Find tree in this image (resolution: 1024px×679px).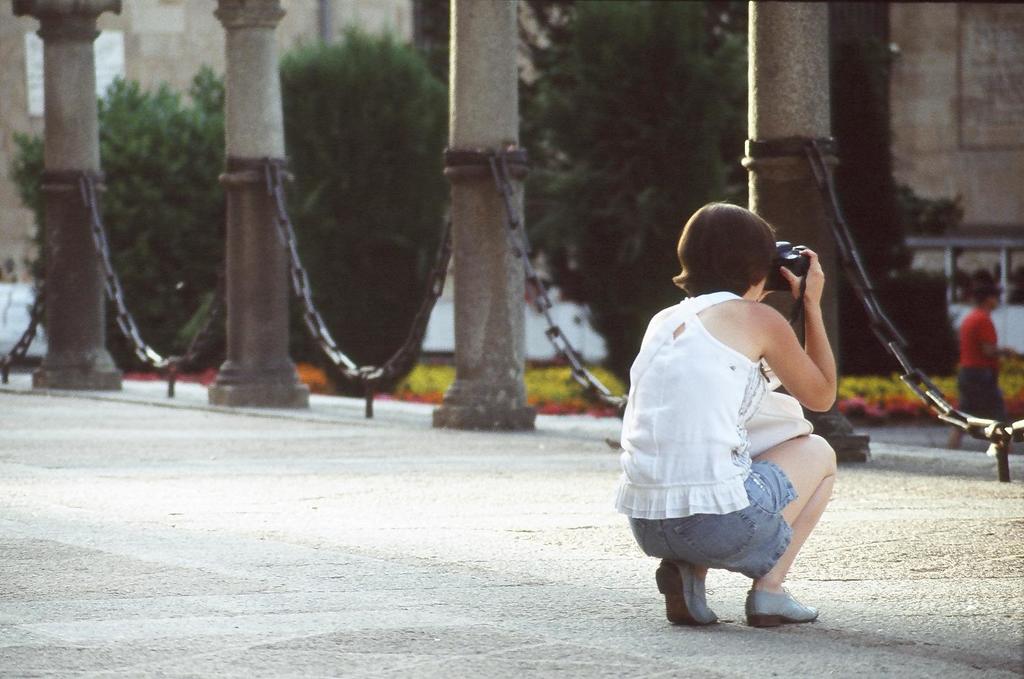
bbox=(7, 64, 220, 384).
